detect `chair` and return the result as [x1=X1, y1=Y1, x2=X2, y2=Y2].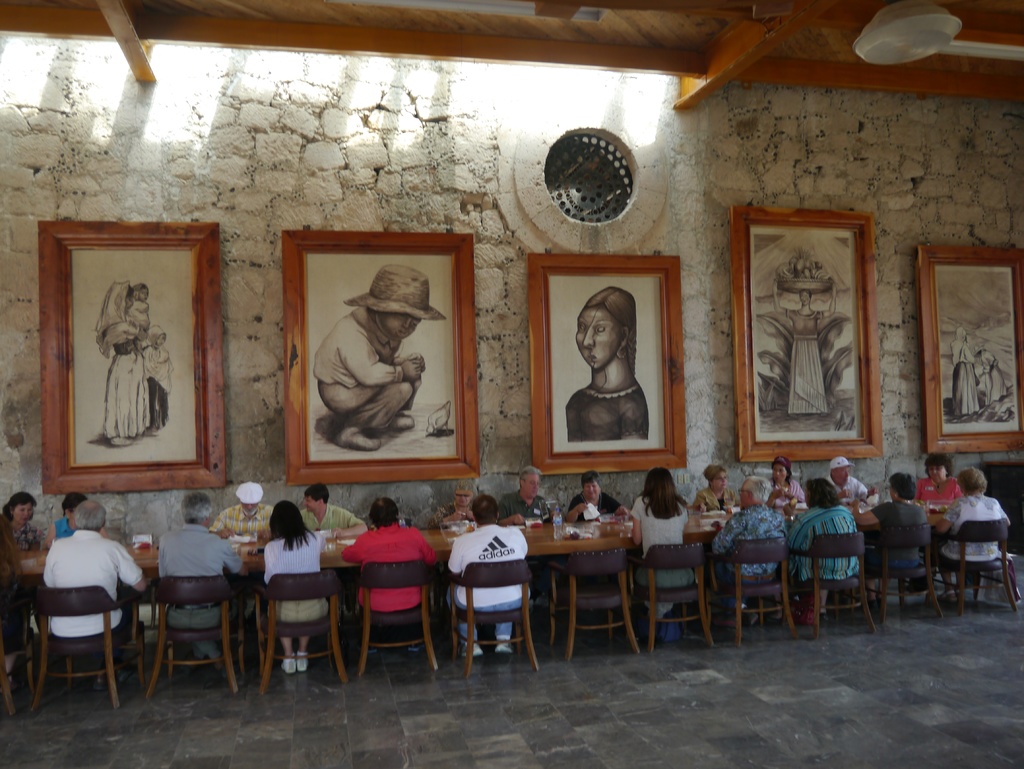
[x1=545, y1=549, x2=648, y2=660].
